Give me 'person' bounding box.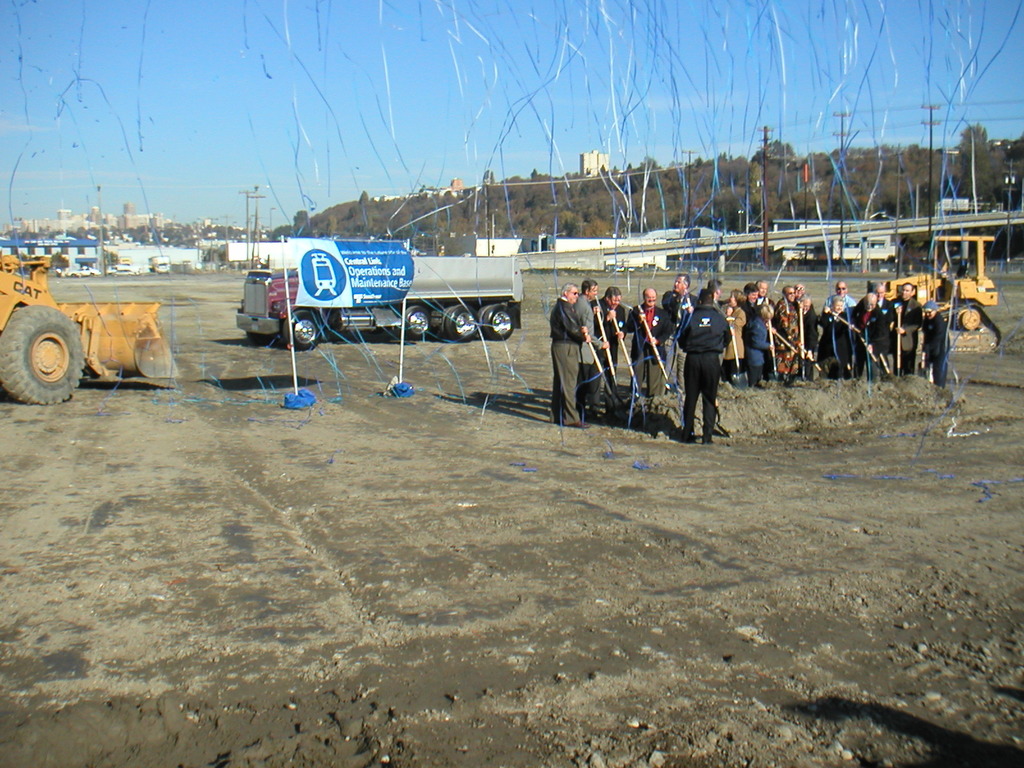
(627, 286, 668, 404).
